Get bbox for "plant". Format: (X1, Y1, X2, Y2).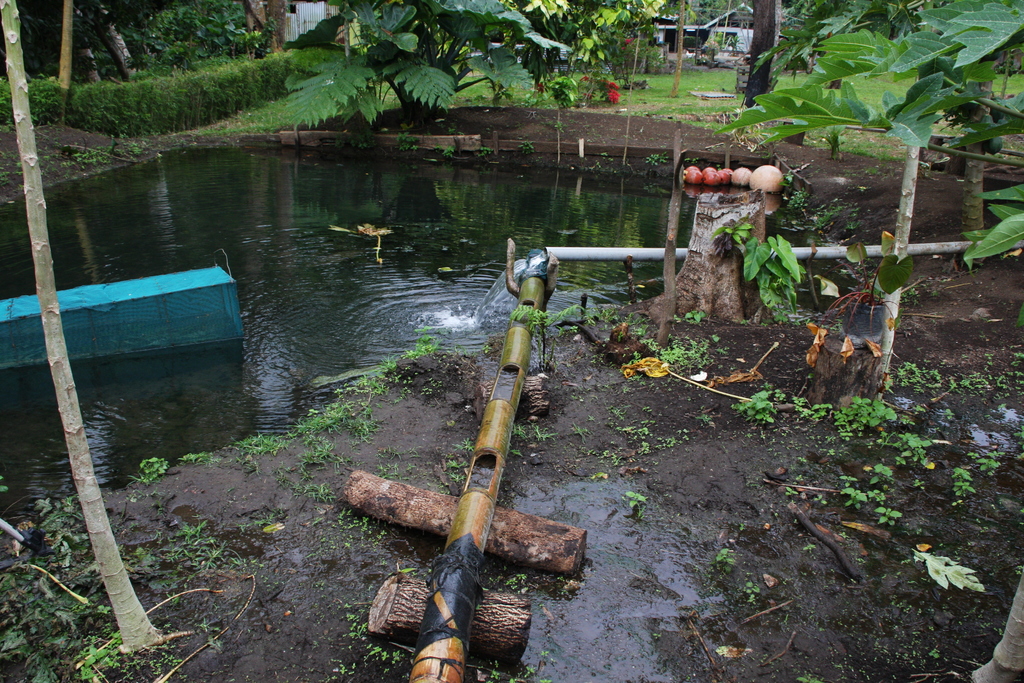
(622, 384, 634, 396).
